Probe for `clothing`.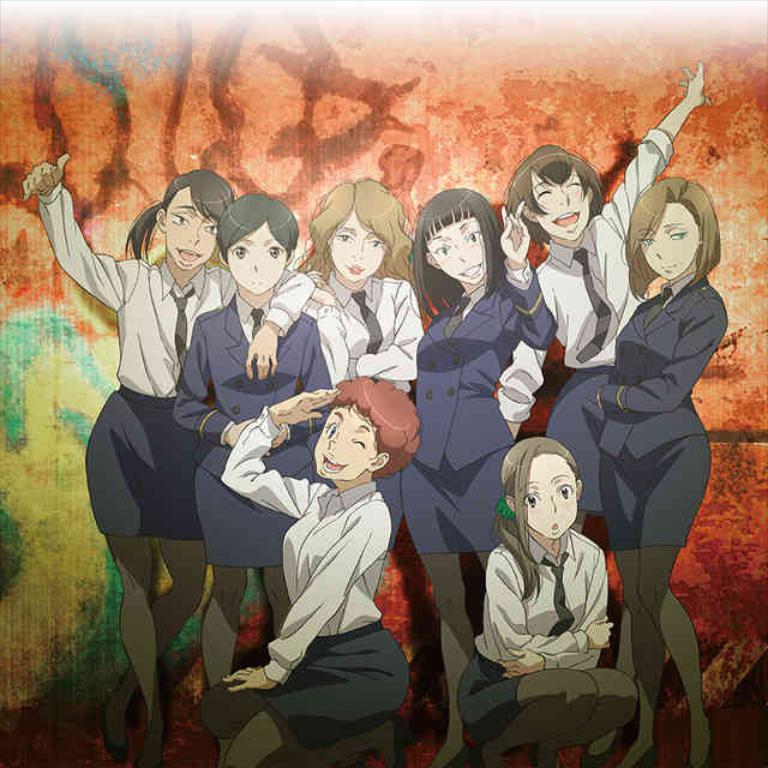
Probe result: bbox=(34, 173, 312, 544).
